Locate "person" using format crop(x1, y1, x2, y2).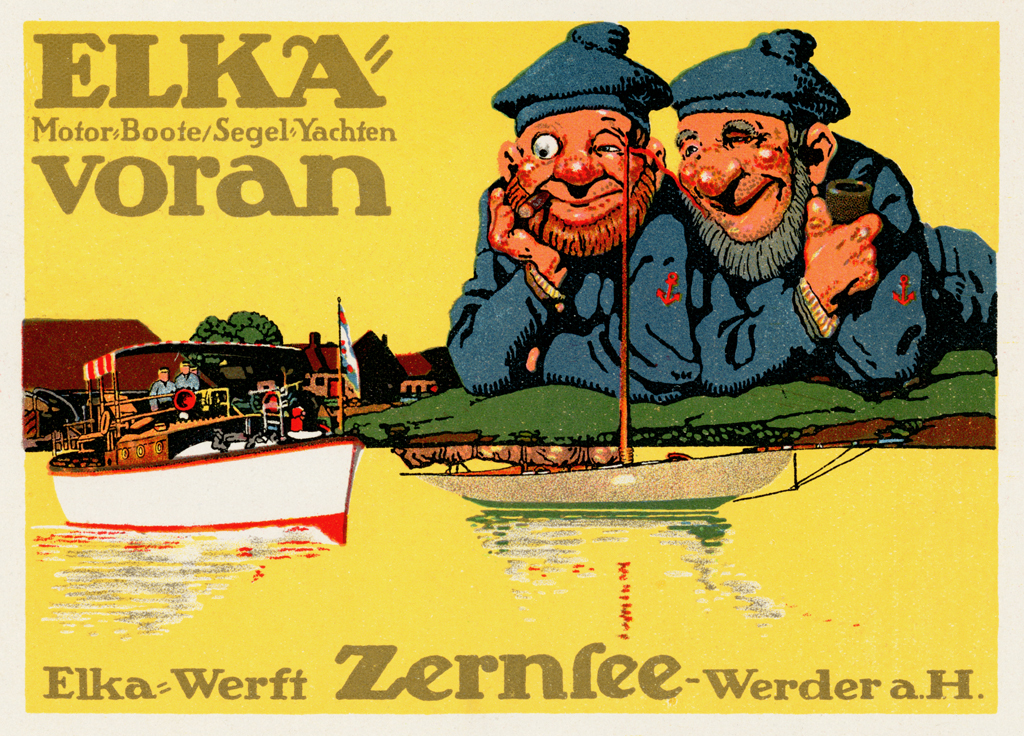
crop(190, 361, 211, 389).
